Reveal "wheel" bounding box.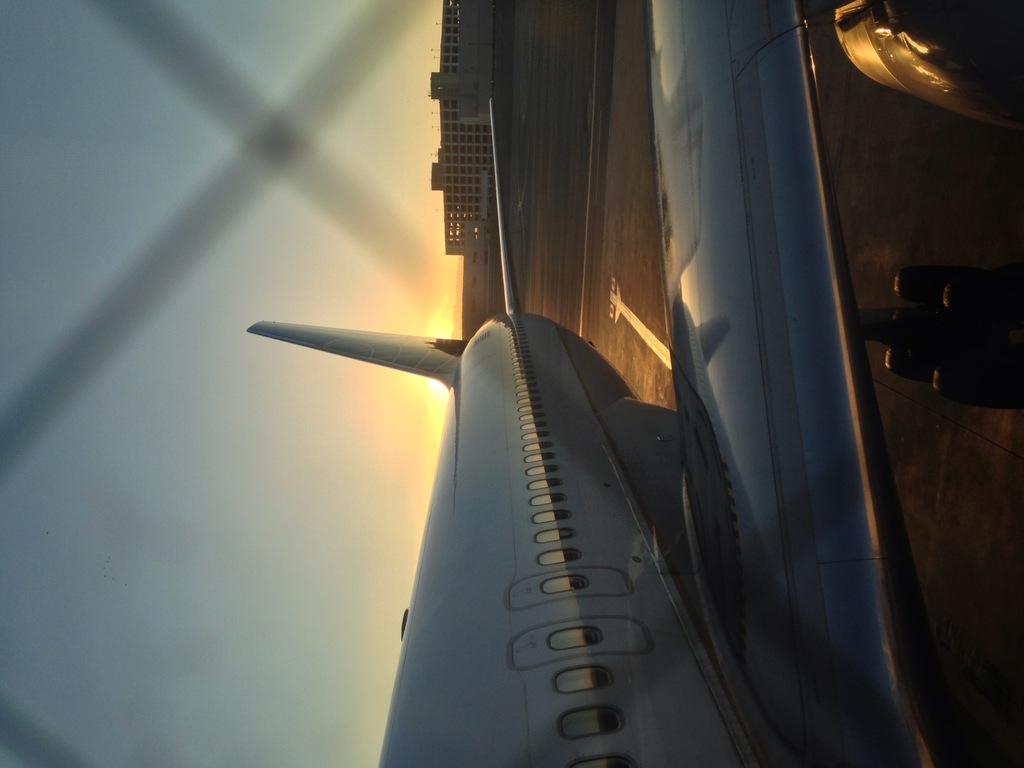
Revealed: 900 265 957 297.
